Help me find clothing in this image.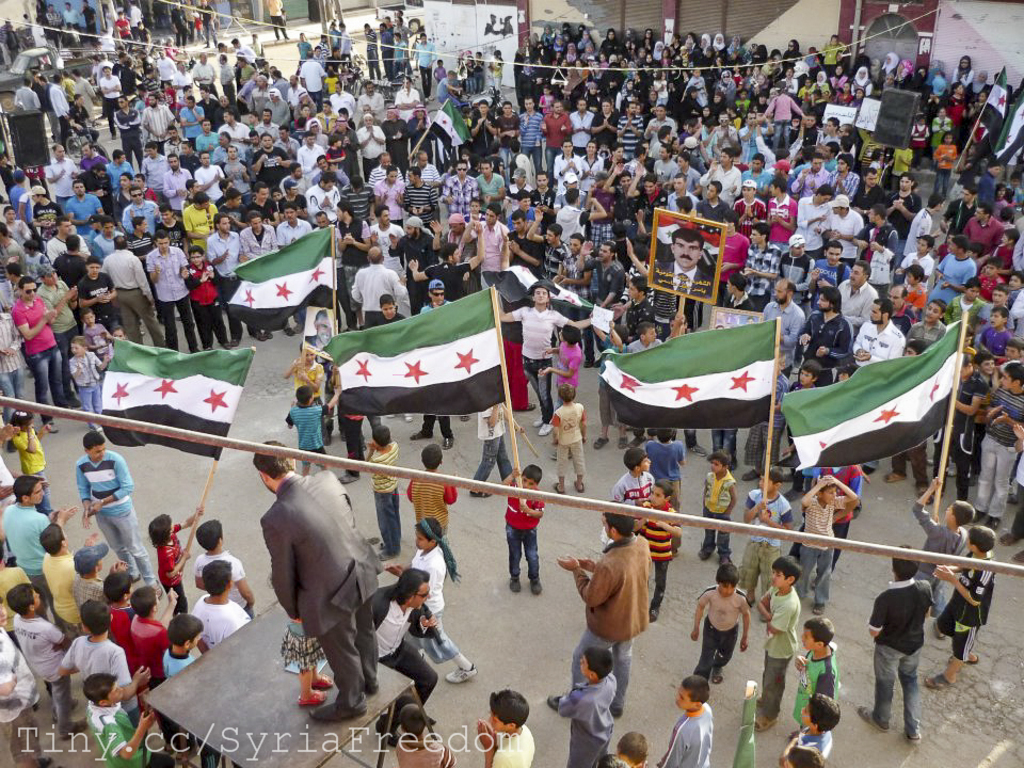
Found it: <region>802, 502, 843, 545</region>.
